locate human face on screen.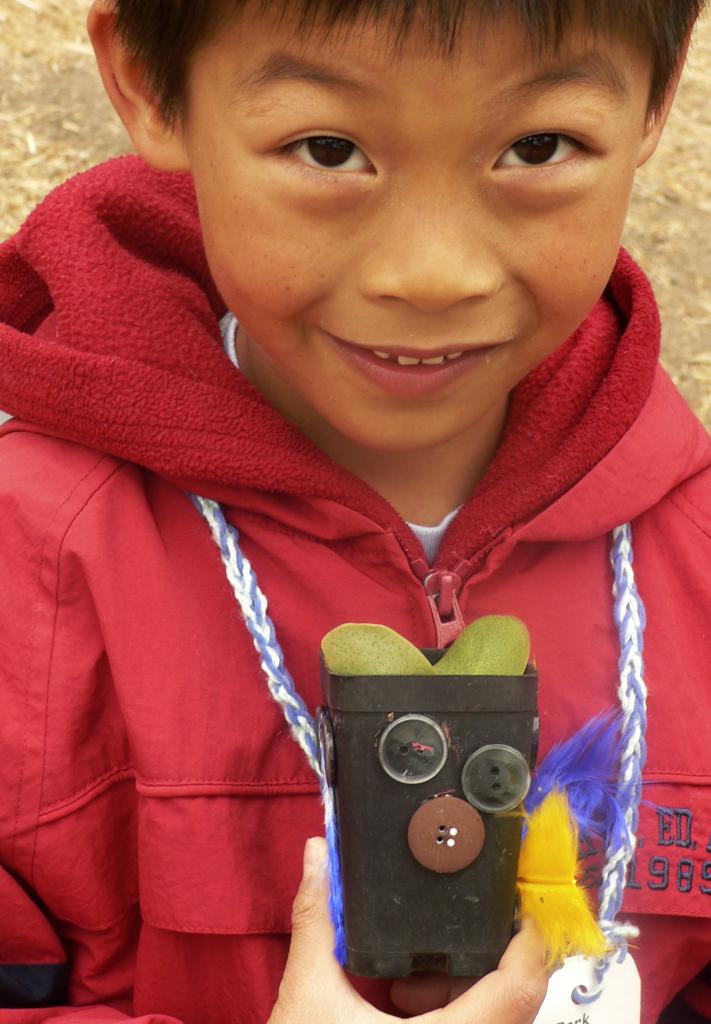
On screen at locate(170, 0, 659, 450).
